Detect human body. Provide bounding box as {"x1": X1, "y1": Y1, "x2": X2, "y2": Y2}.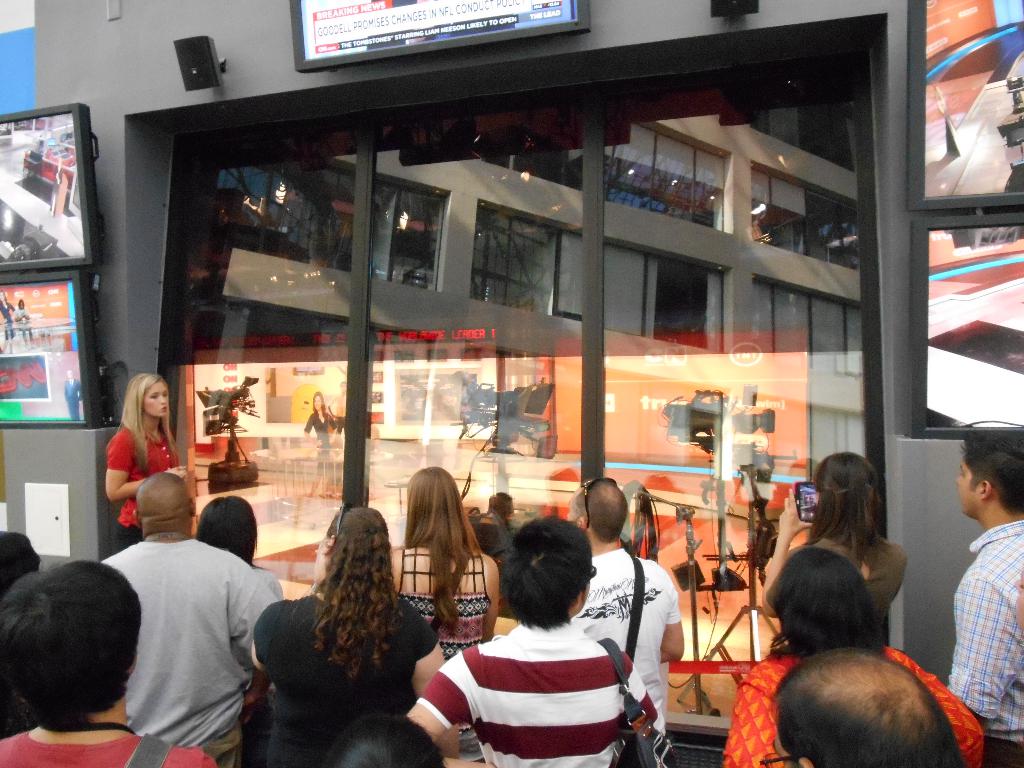
{"x1": 106, "y1": 373, "x2": 196, "y2": 542}.
